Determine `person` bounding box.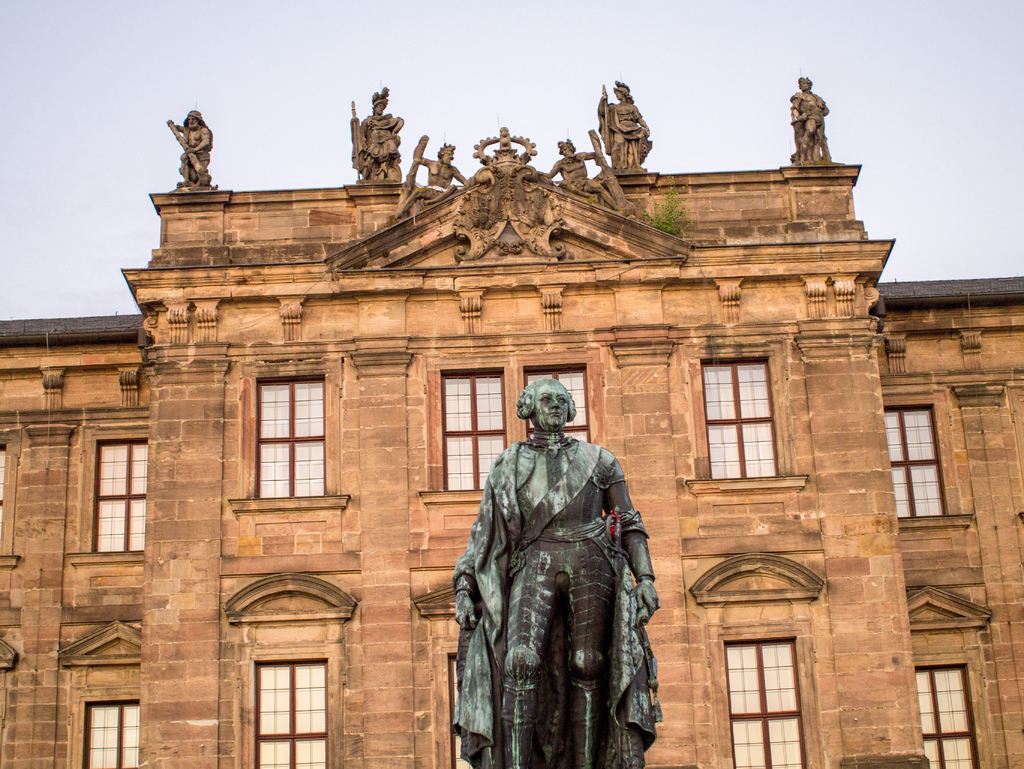
Determined: detection(167, 108, 218, 181).
